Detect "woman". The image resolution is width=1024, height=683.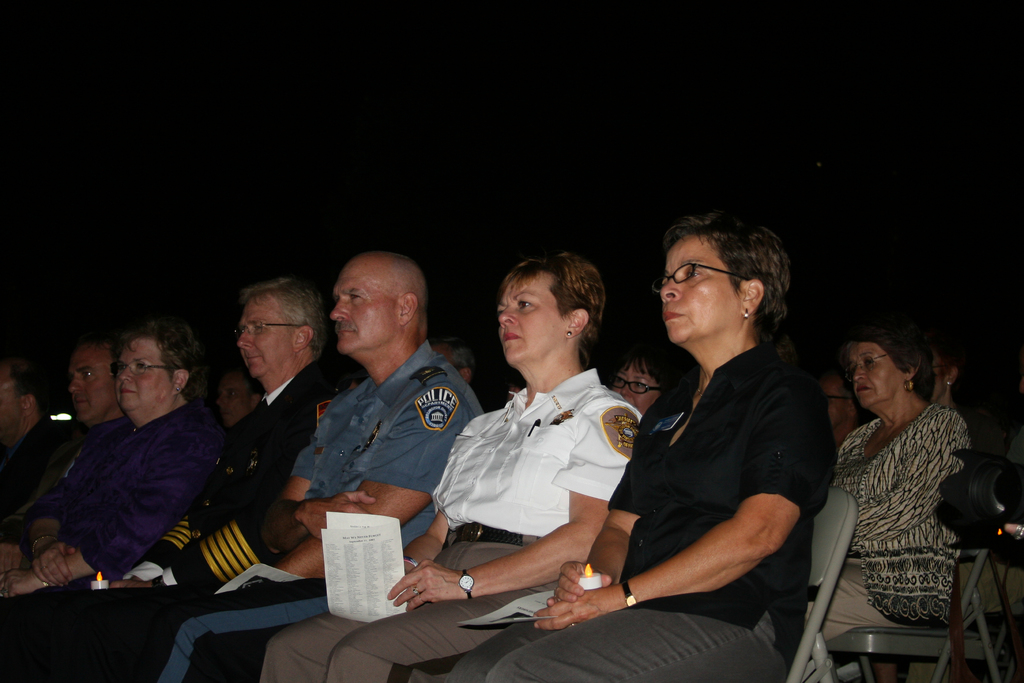
[x1=447, y1=210, x2=838, y2=682].
